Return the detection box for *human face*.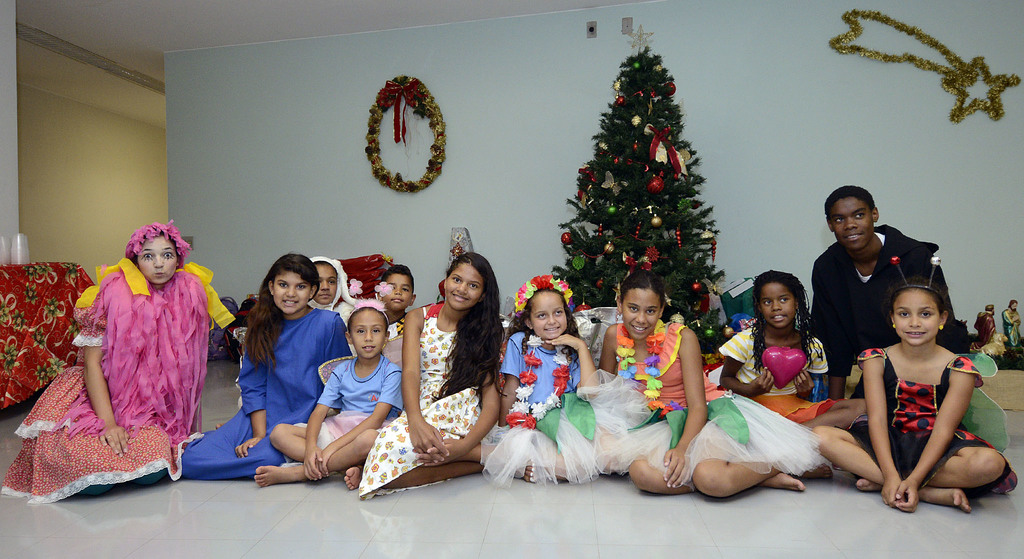
bbox=(530, 289, 567, 340).
